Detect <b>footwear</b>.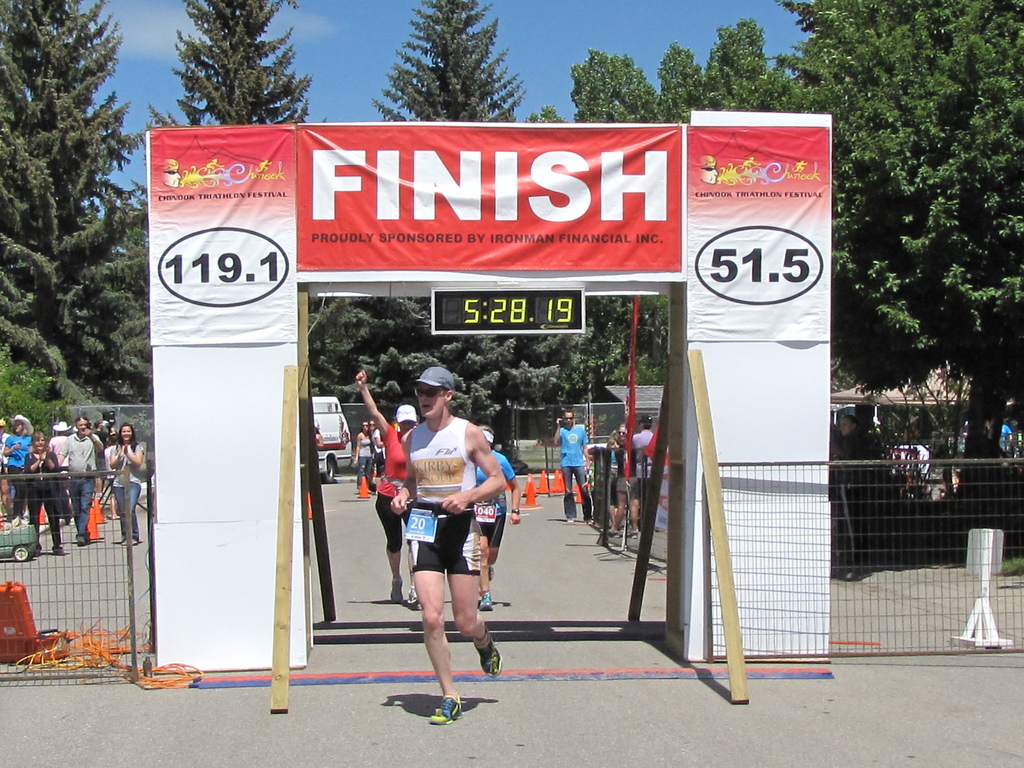
Detected at [x1=475, y1=626, x2=506, y2=678].
